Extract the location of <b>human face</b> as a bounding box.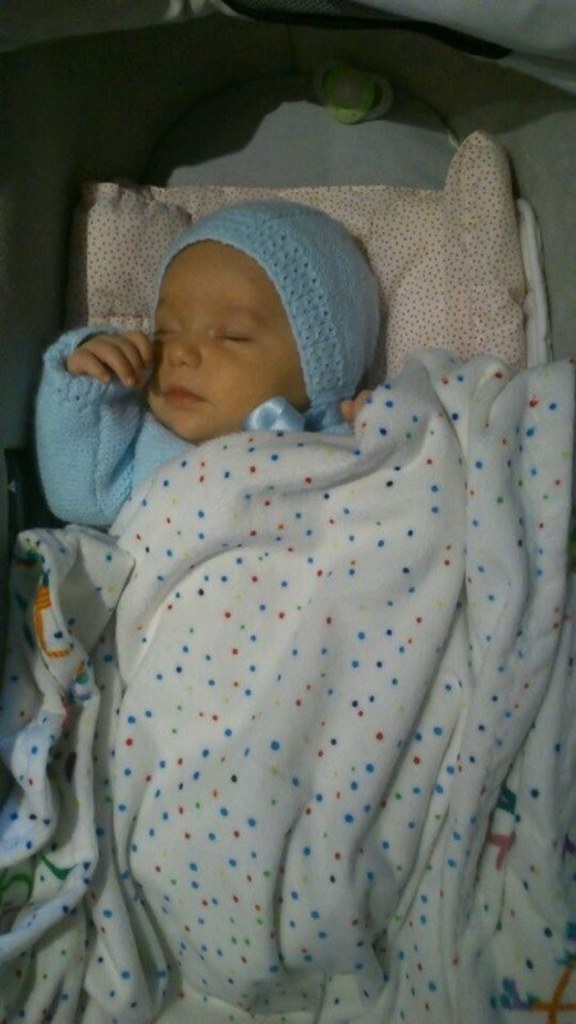
box=[151, 234, 308, 442].
